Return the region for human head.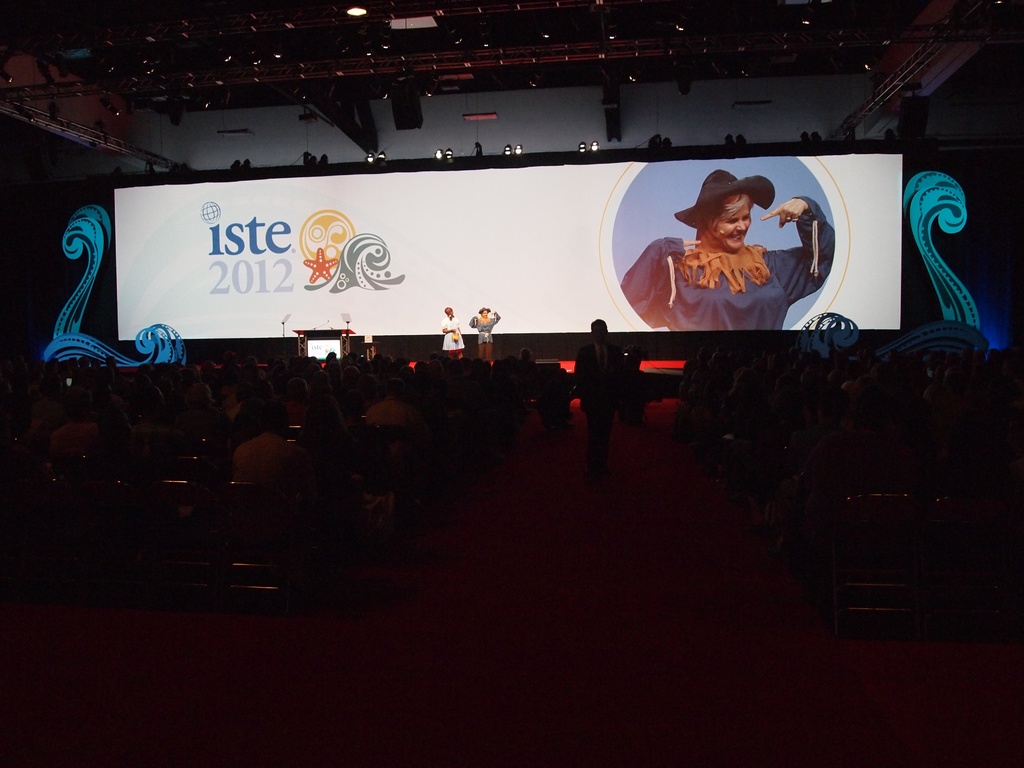
705 167 751 255.
